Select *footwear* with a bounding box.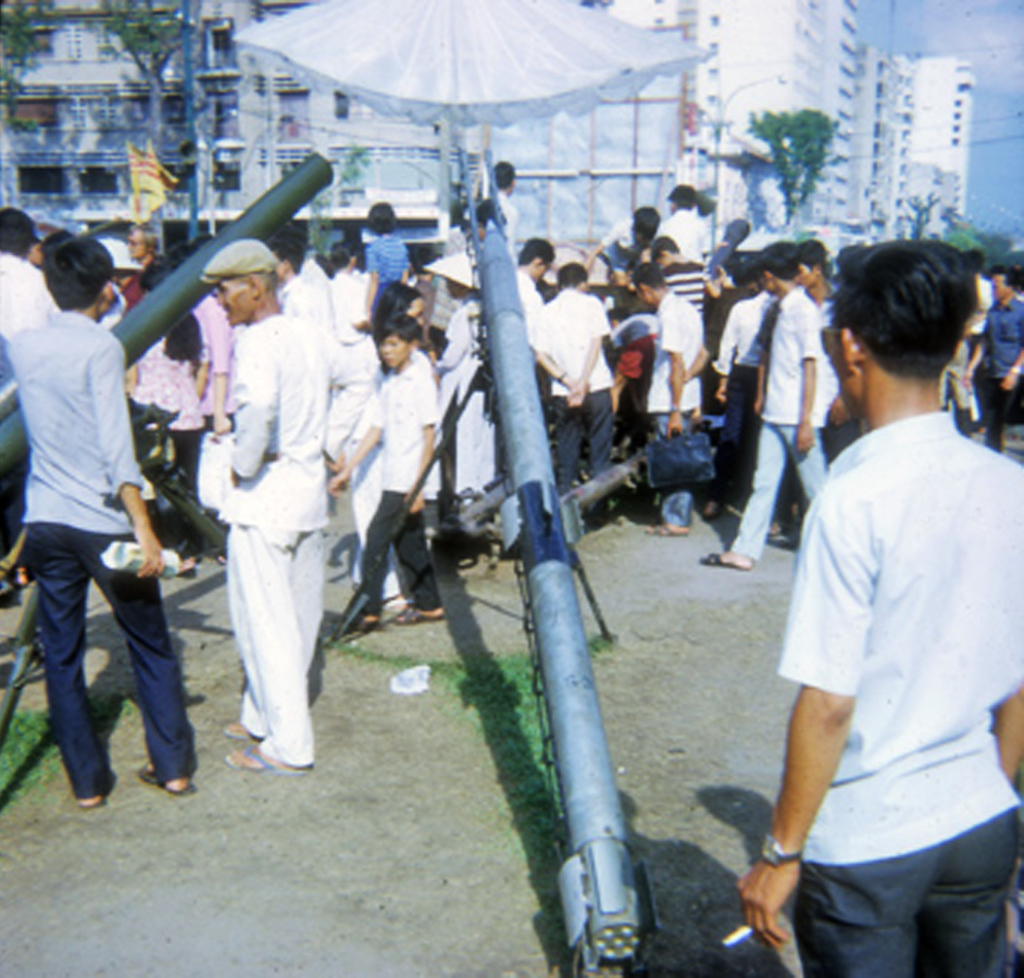
[left=226, top=742, right=314, bottom=775].
